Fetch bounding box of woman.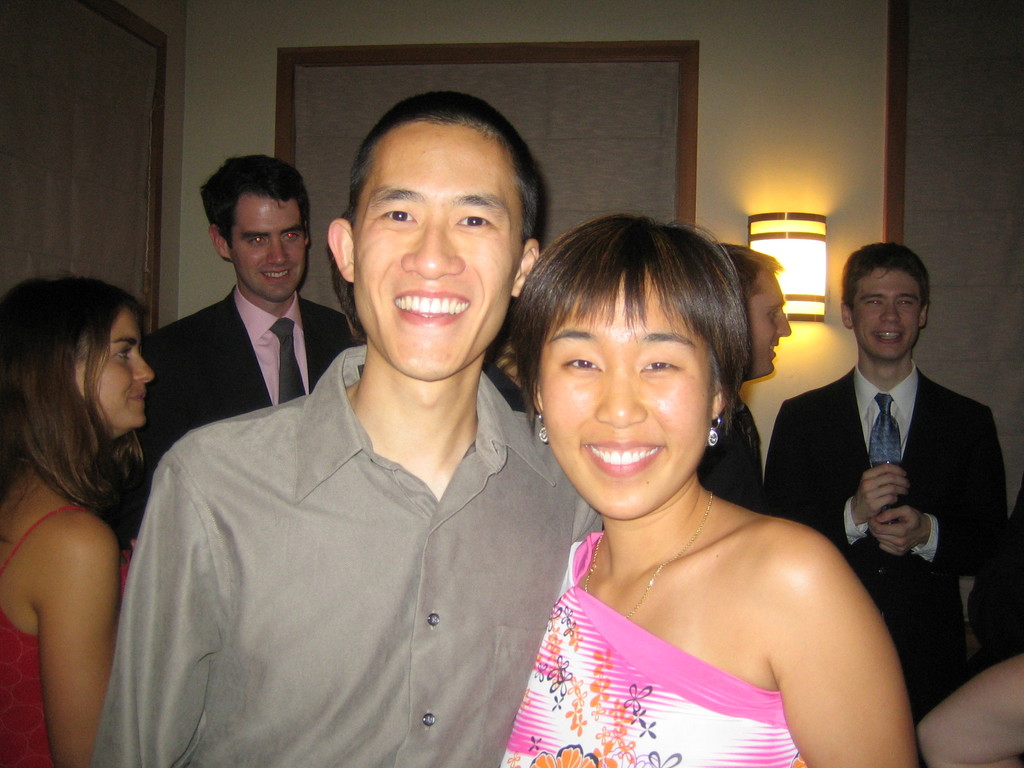
Bbox: <bbox>501, 207, 922, 767</bbox>.
